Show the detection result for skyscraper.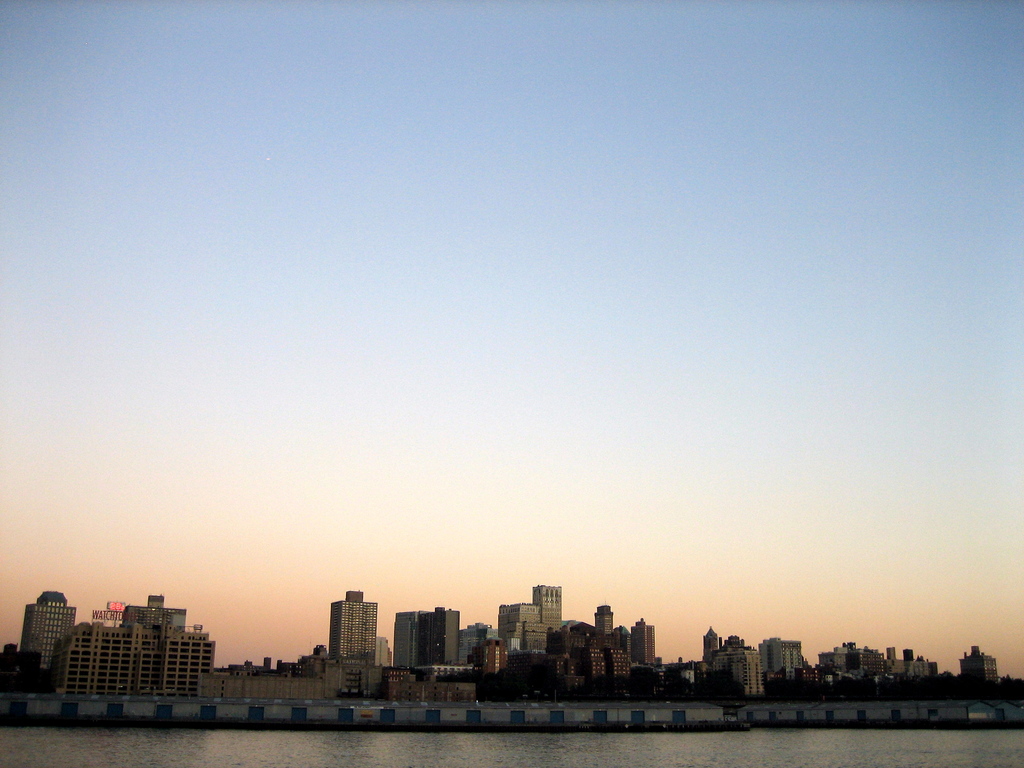
detection(959, 646, 998, 682).
